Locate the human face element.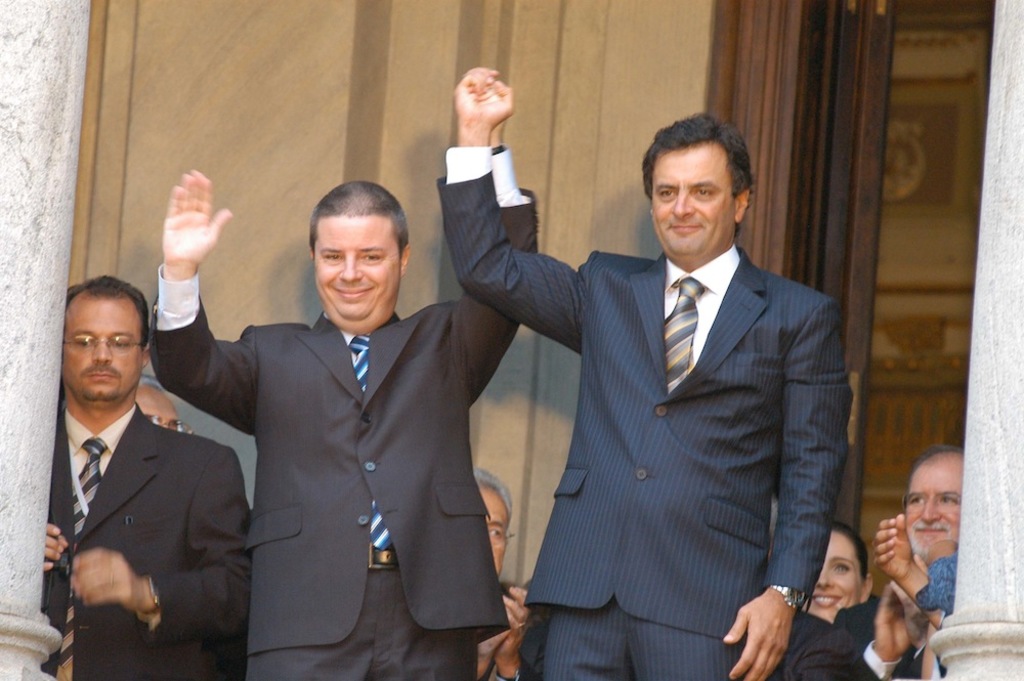
Element bbox: [66, 297, 142, 403].
